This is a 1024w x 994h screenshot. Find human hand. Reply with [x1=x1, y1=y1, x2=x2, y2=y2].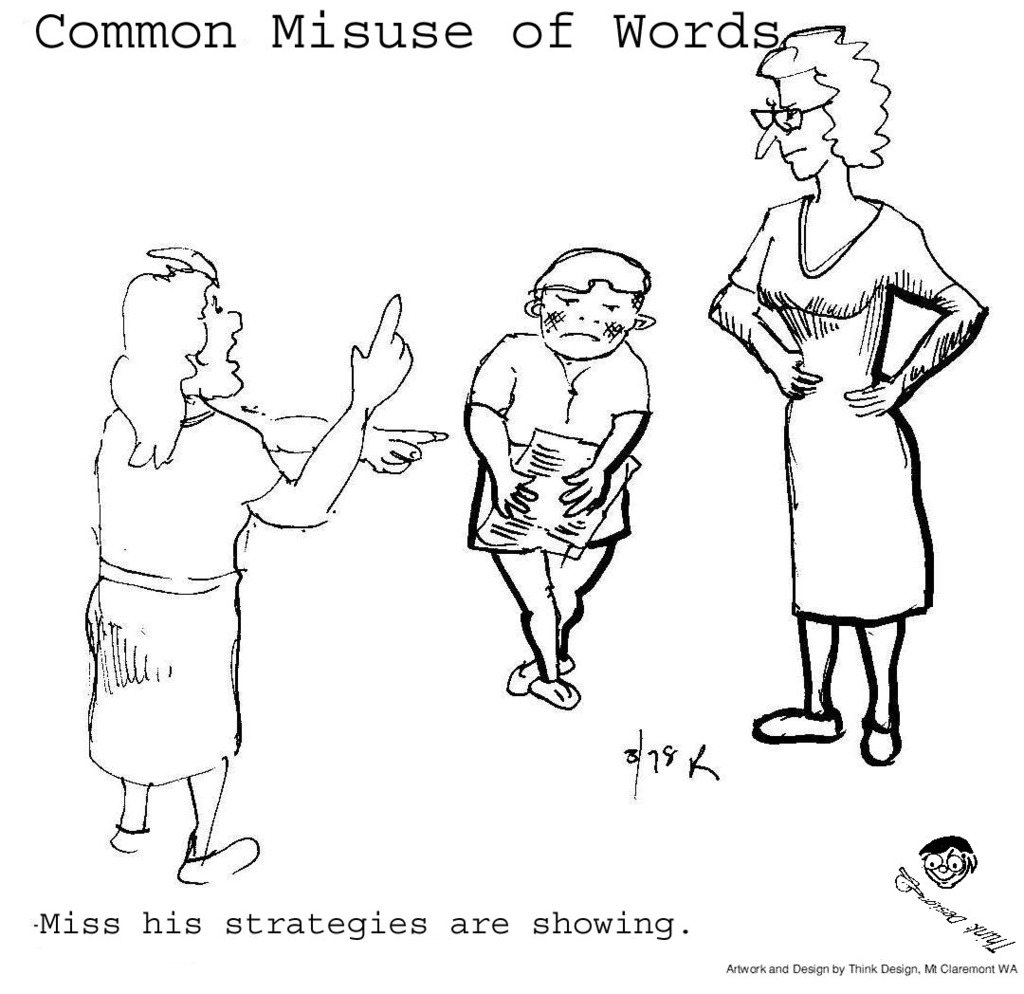
[x1=770, y1=351, x2=821, y2=399].
